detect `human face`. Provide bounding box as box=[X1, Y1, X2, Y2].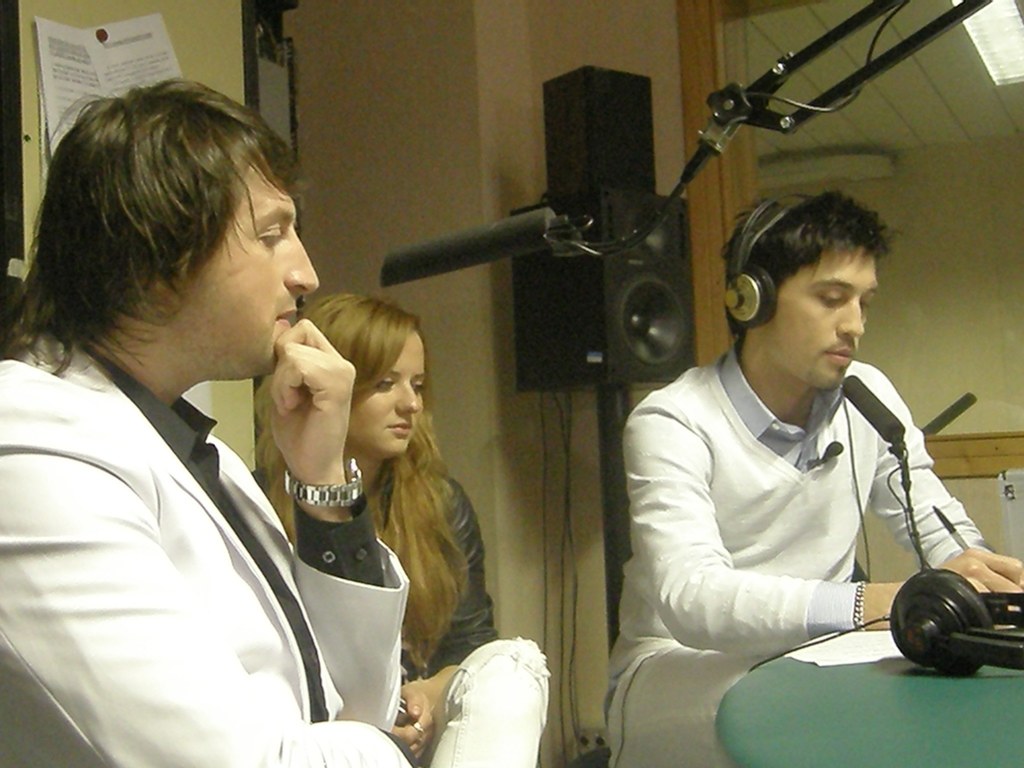
box=[196, 151, 319, 377].
